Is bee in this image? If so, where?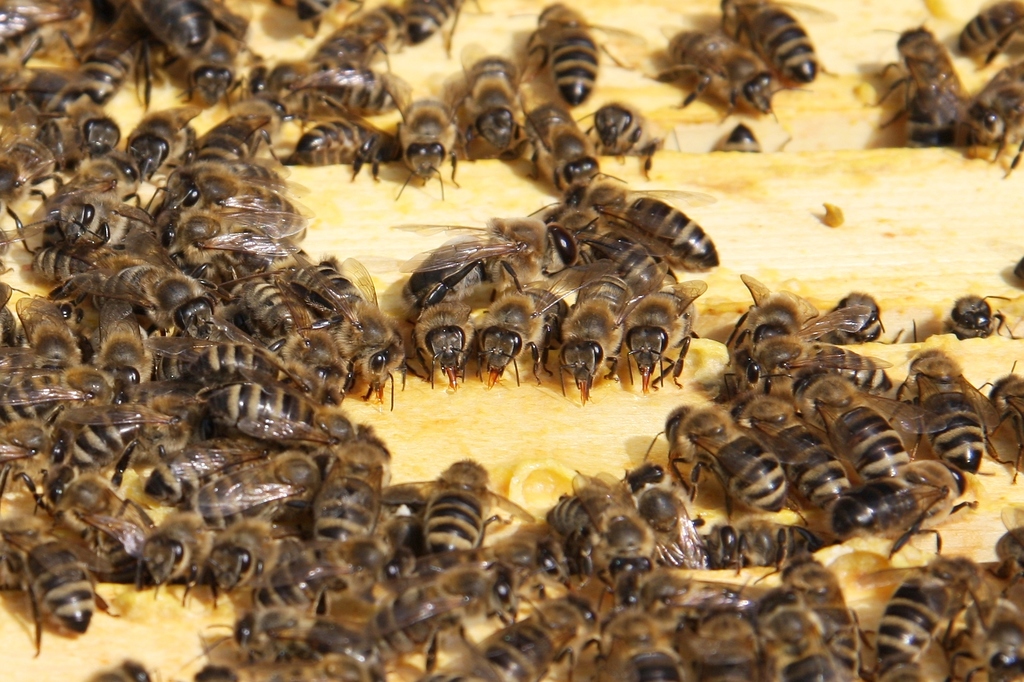
Yes, at {"left": 221, "top": 390, "right": 355, "bottom": 451}.
